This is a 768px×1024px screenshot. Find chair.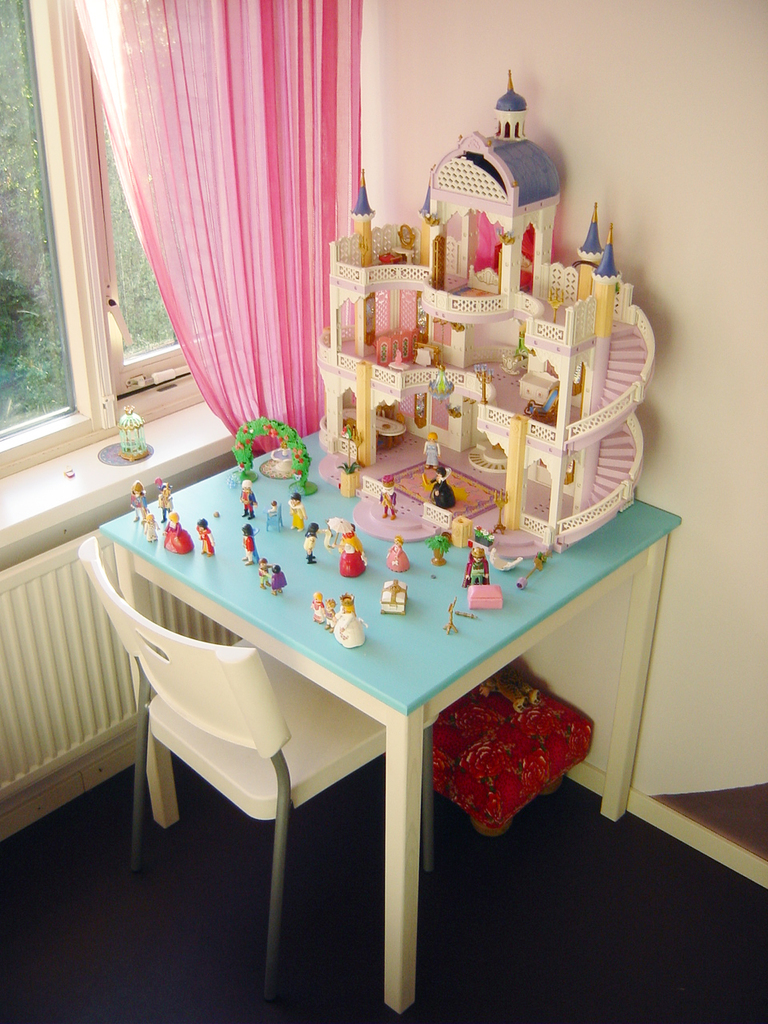
Bounding box: <bbox>116, 598, 329, 907</bbox>.
